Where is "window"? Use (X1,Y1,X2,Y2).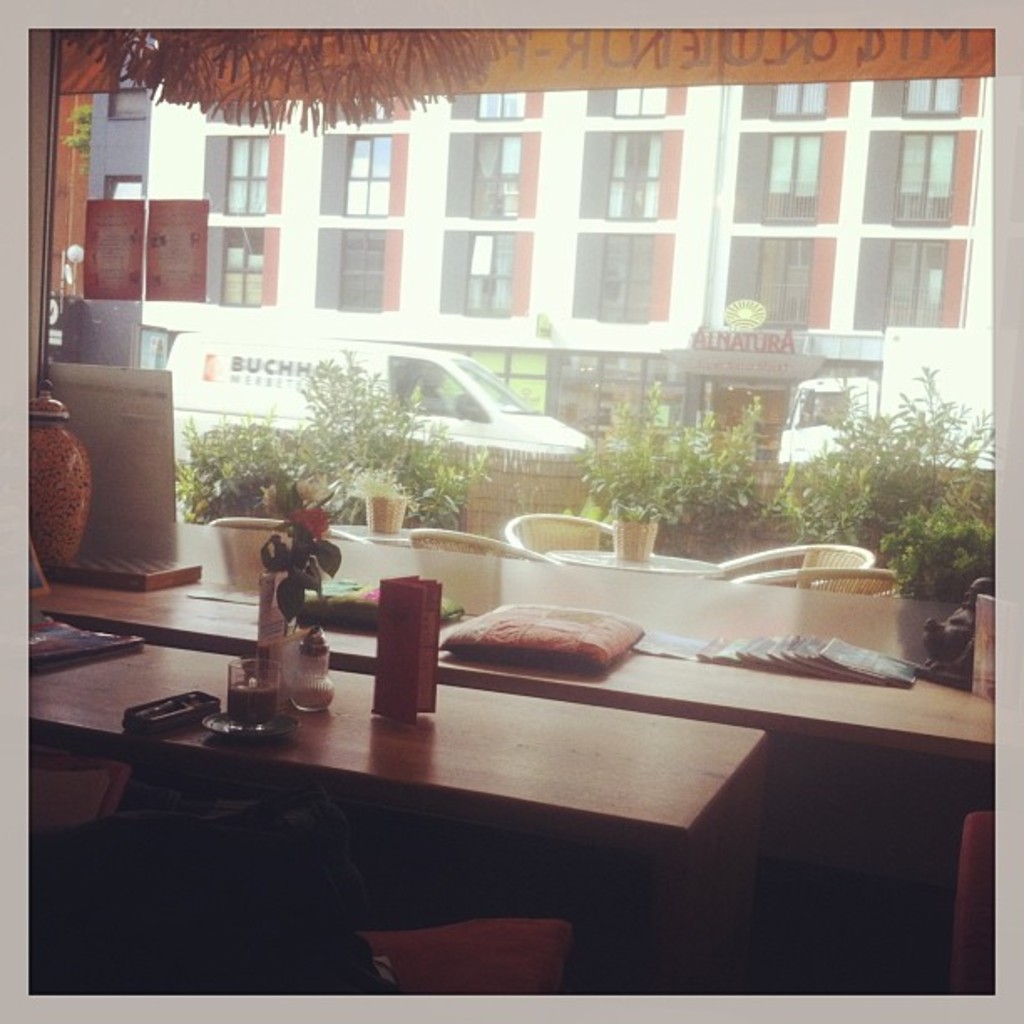
(756,229,808,338).
